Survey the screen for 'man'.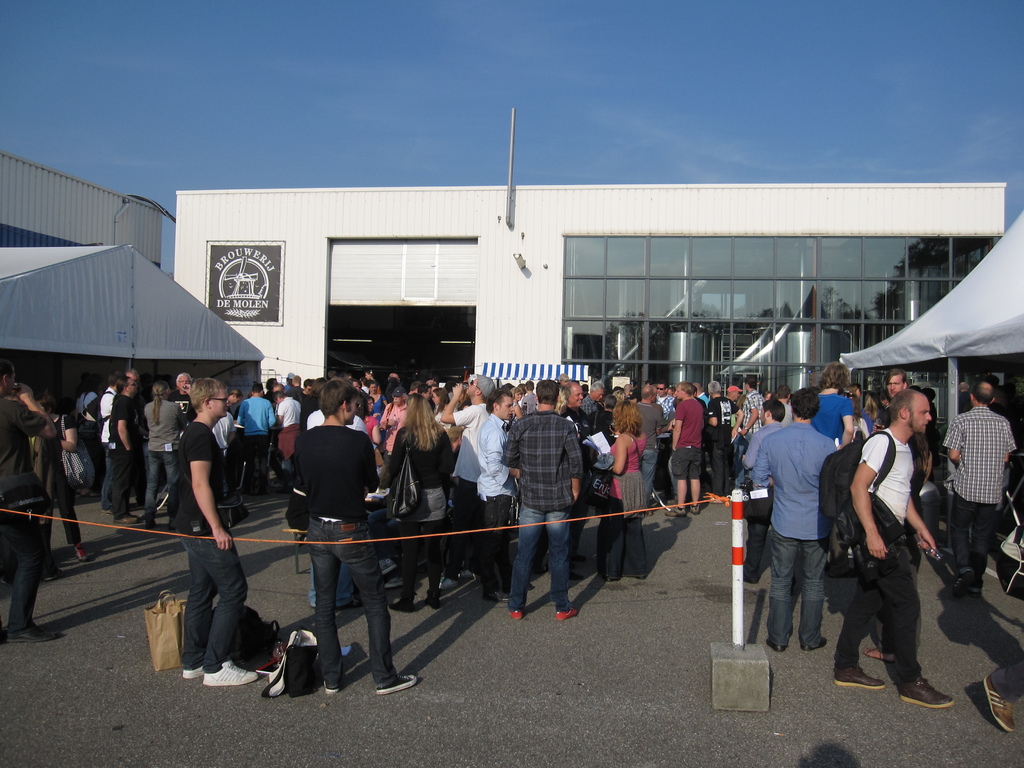
Survey found: box(387, 373, 405, 404).
